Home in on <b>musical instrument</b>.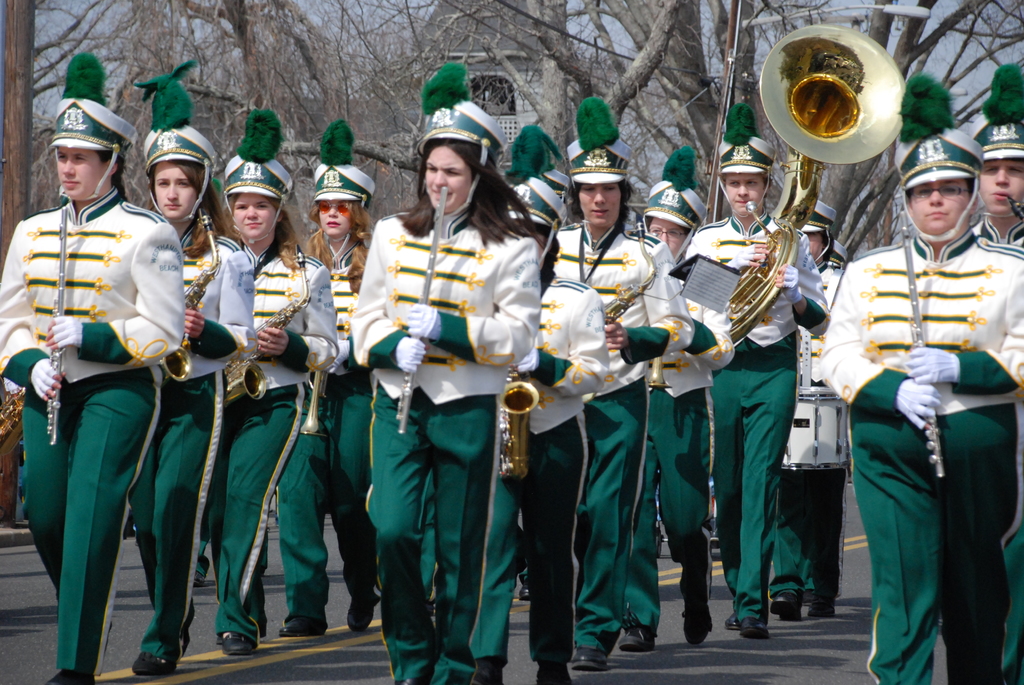
Homed in at {"x1": 721, "y1": 26, "x2": 908, "y2": 347}.
